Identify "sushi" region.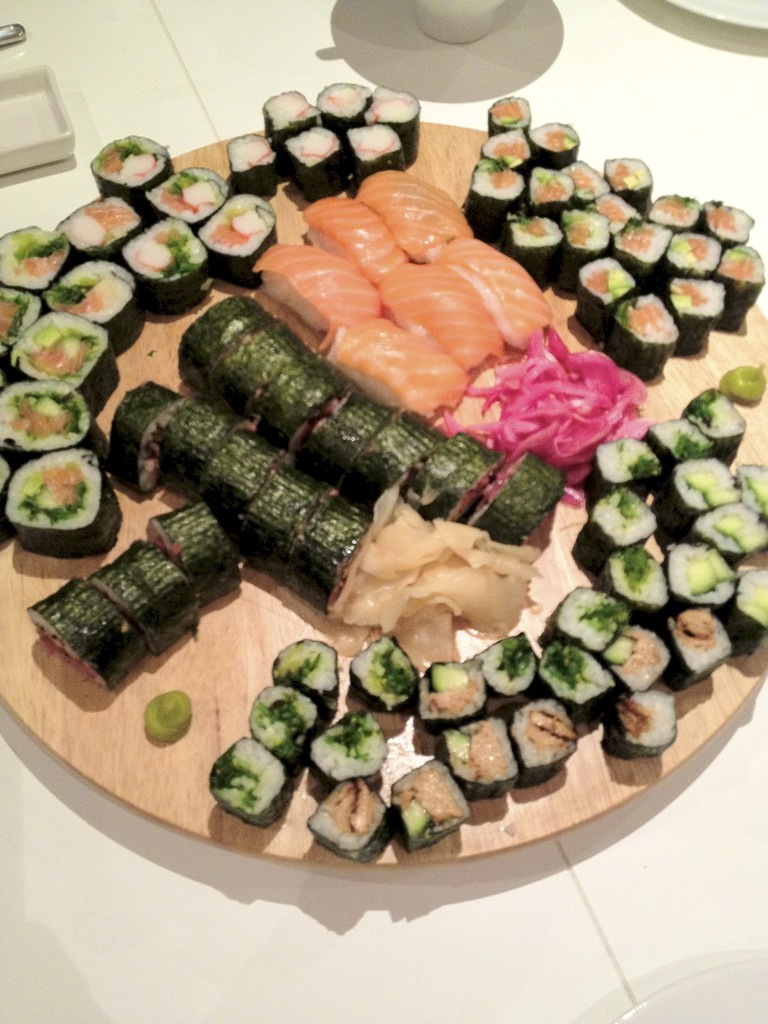
Region: 54, 189, 154, 266.
